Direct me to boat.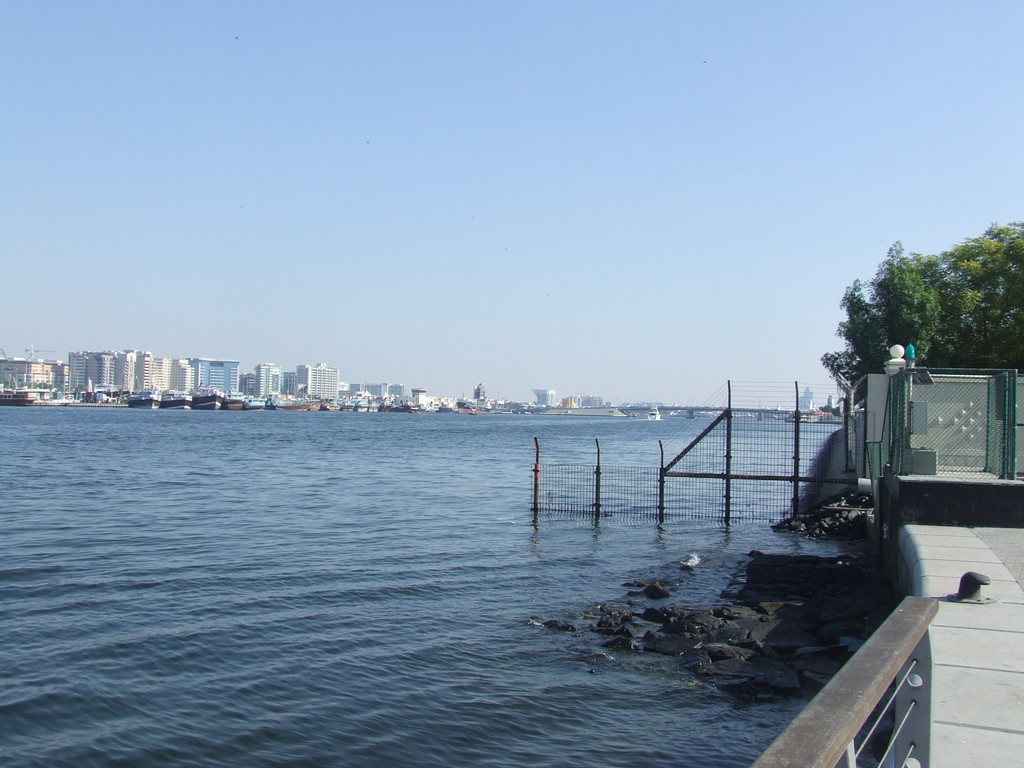
Direction: <box>324,403,341,411</box>.
